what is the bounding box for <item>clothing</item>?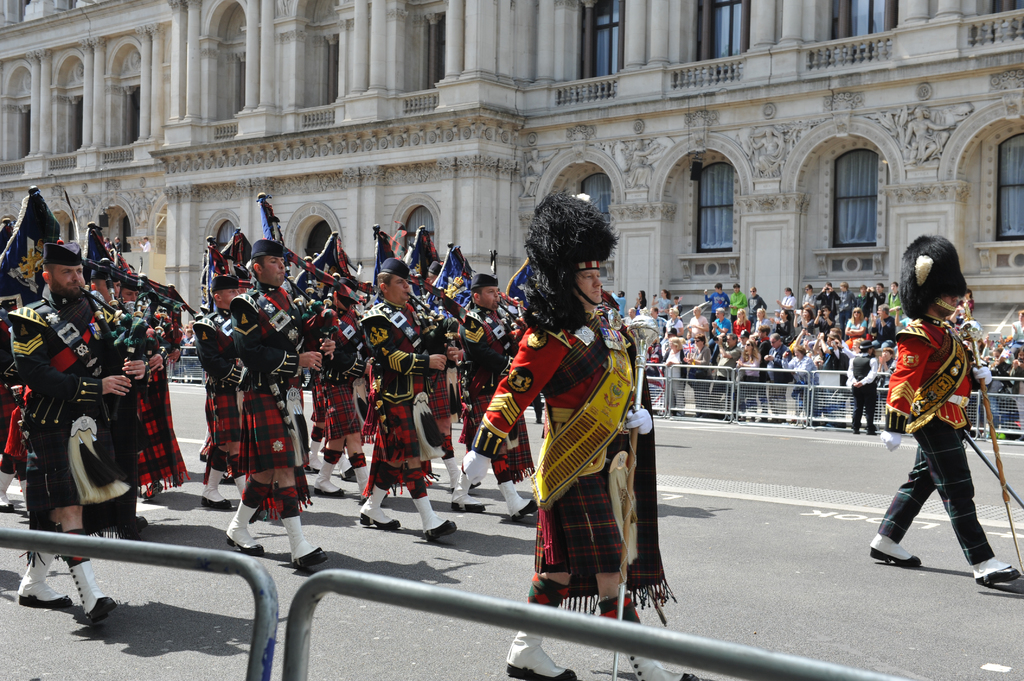
<bbox>101, 273, 196, 509</bbox>.
